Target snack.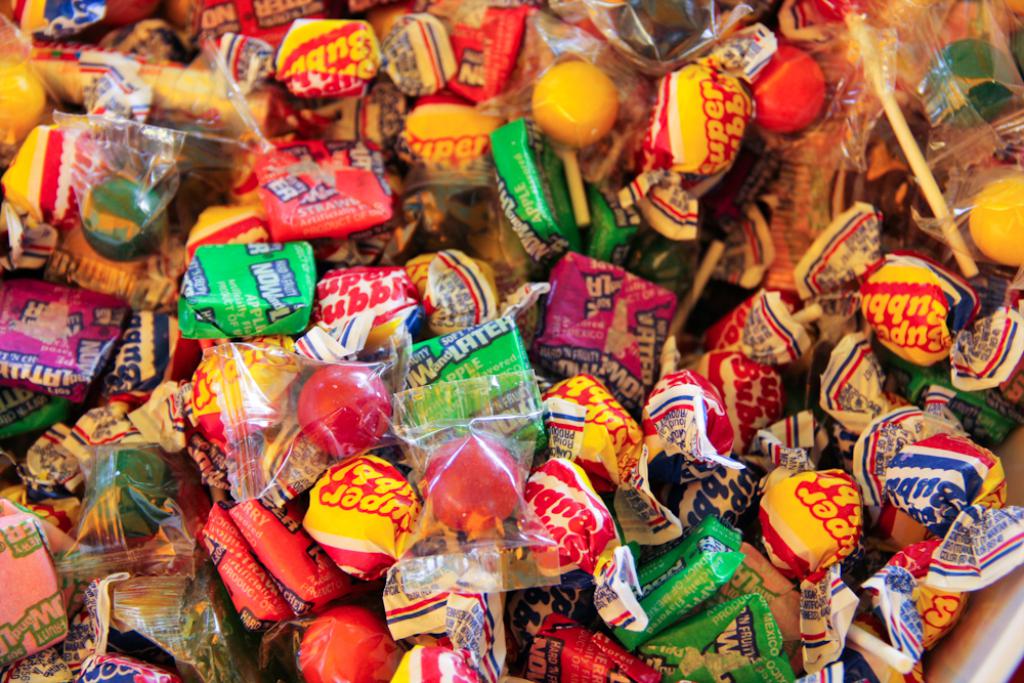
Target region: <region>374, 313, 540, 446</region>.
